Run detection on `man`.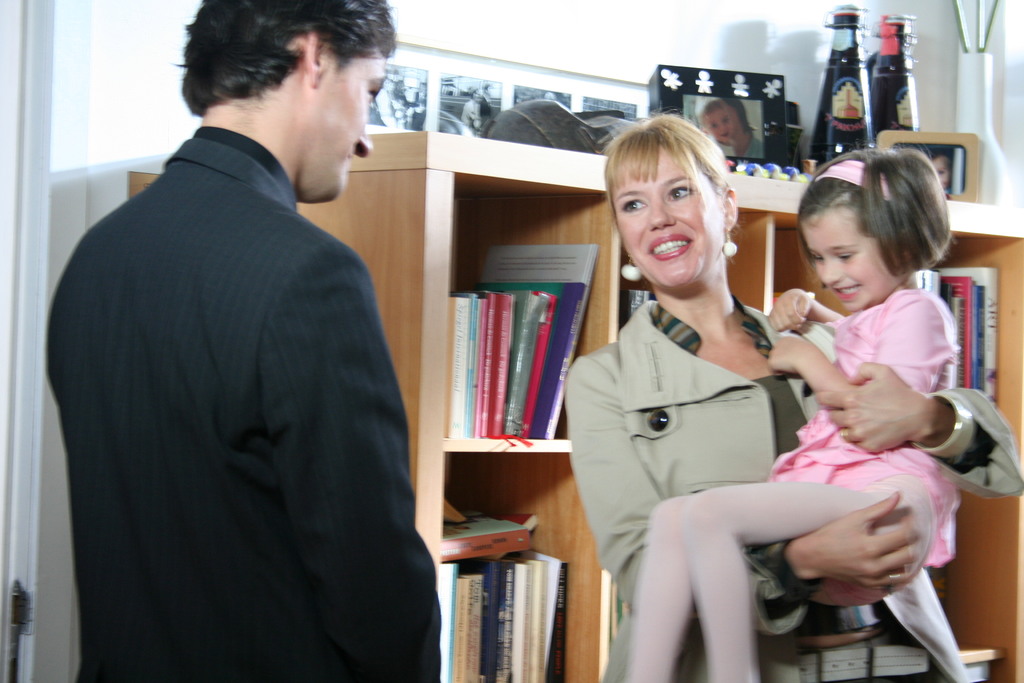
Result: bbox=(53, 4, 422, 659).
